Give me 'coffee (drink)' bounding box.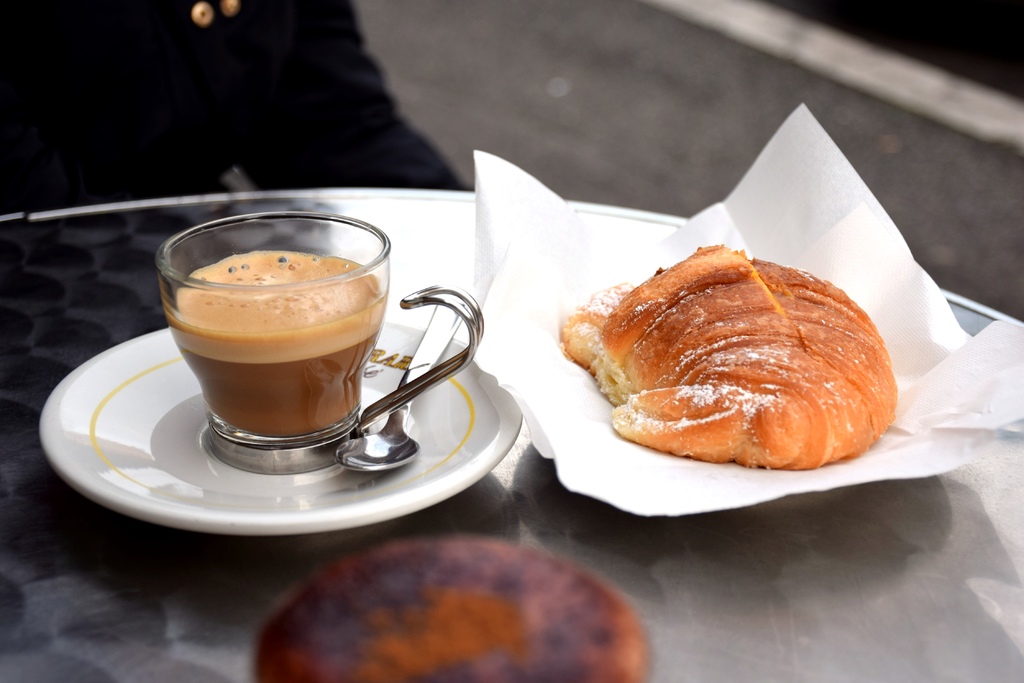
[166,252,386,441].
